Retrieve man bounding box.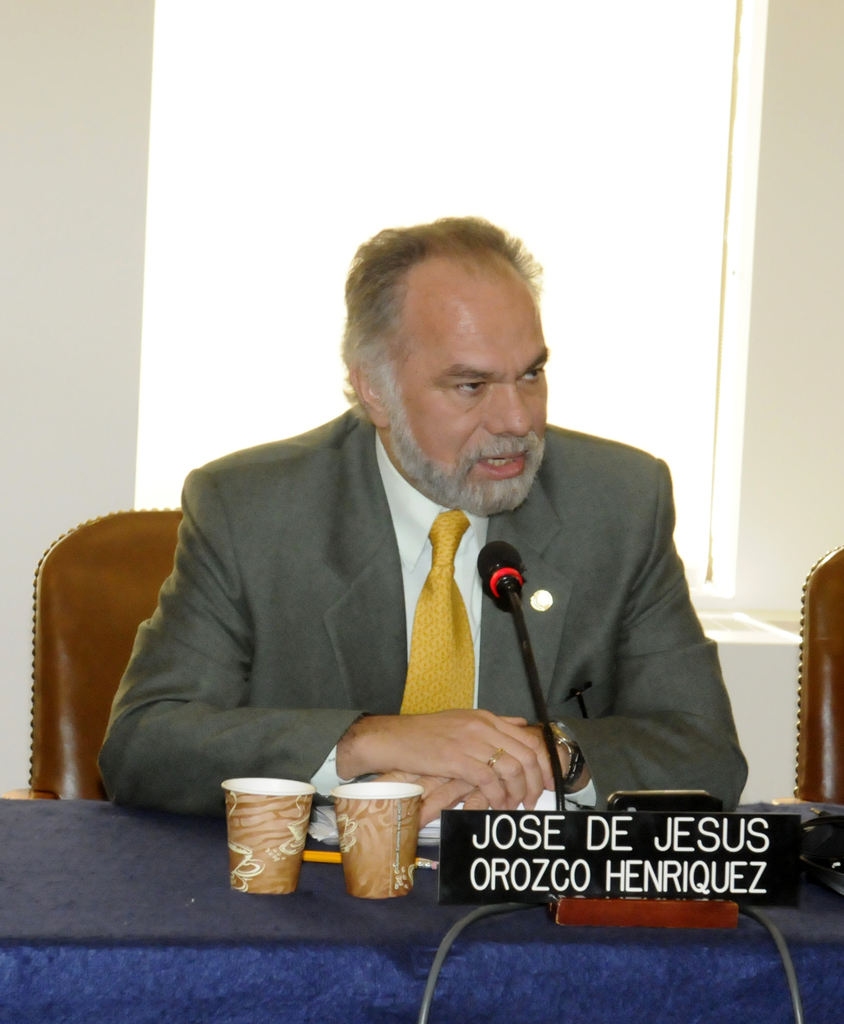
Bounding box: (102,230,745,902).
